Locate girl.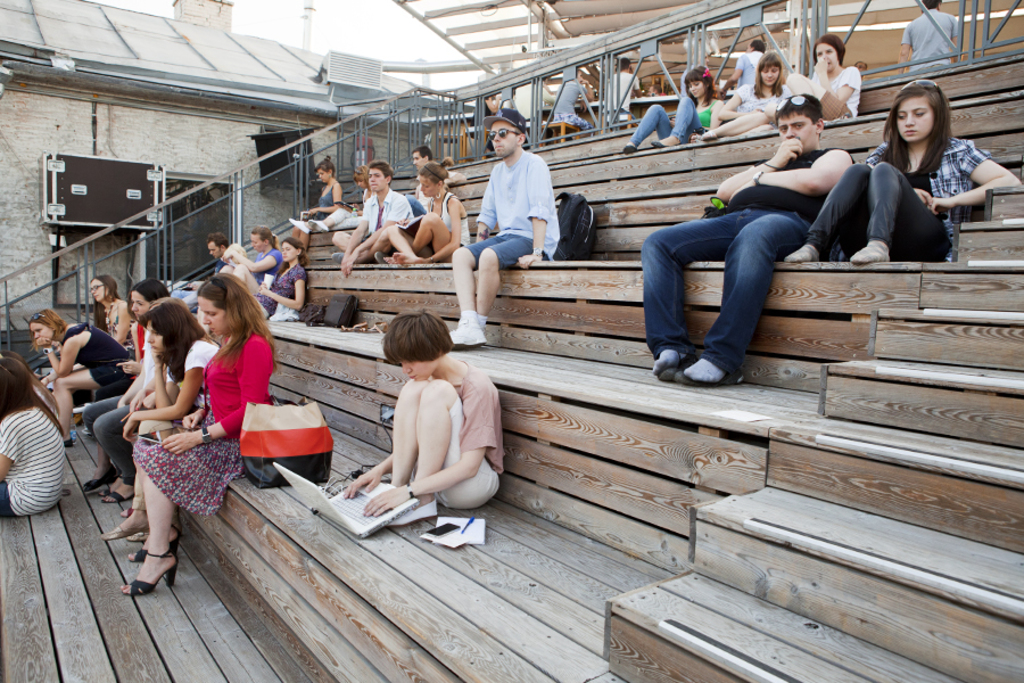
Bounding box: region(626, 60, 725, 151).
